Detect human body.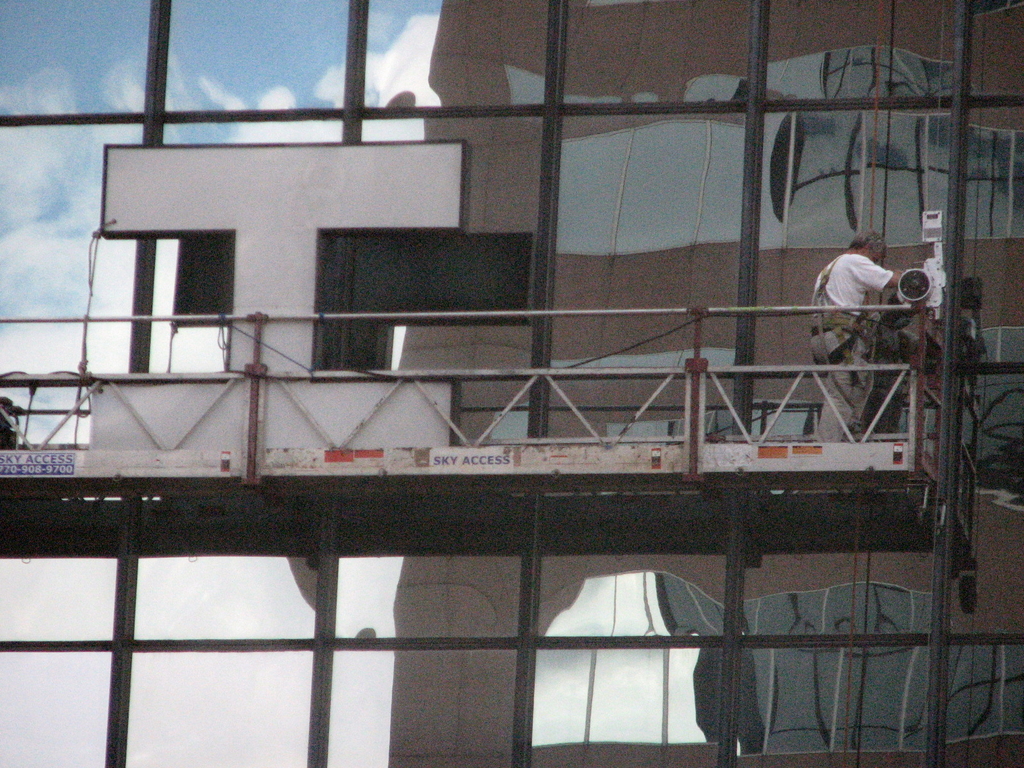
Detected at bbox=[814, 231, 901, 346].
